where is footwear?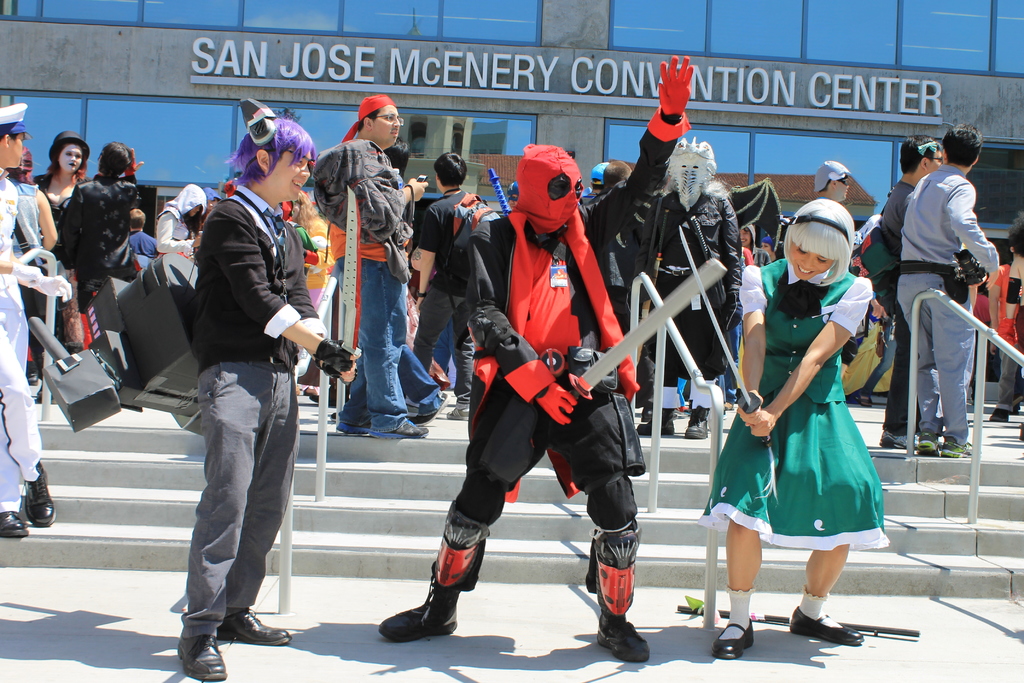
l=381, t=509, r=493, b=636.
